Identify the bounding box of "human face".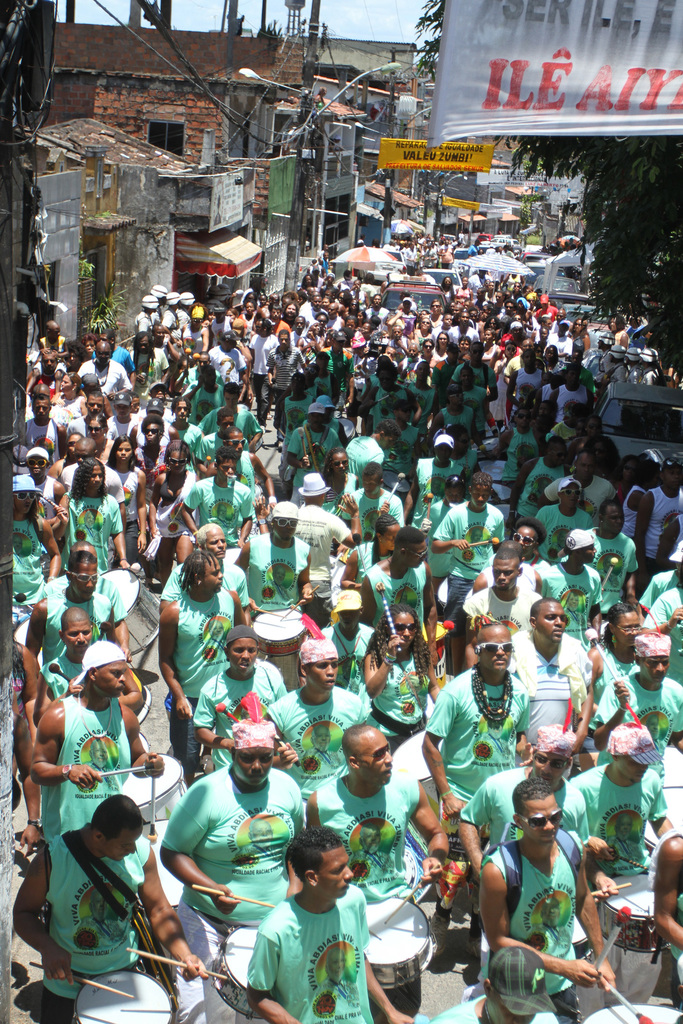
{"left": 174, "top": 401, "right": 191, "bottom": 424}.
